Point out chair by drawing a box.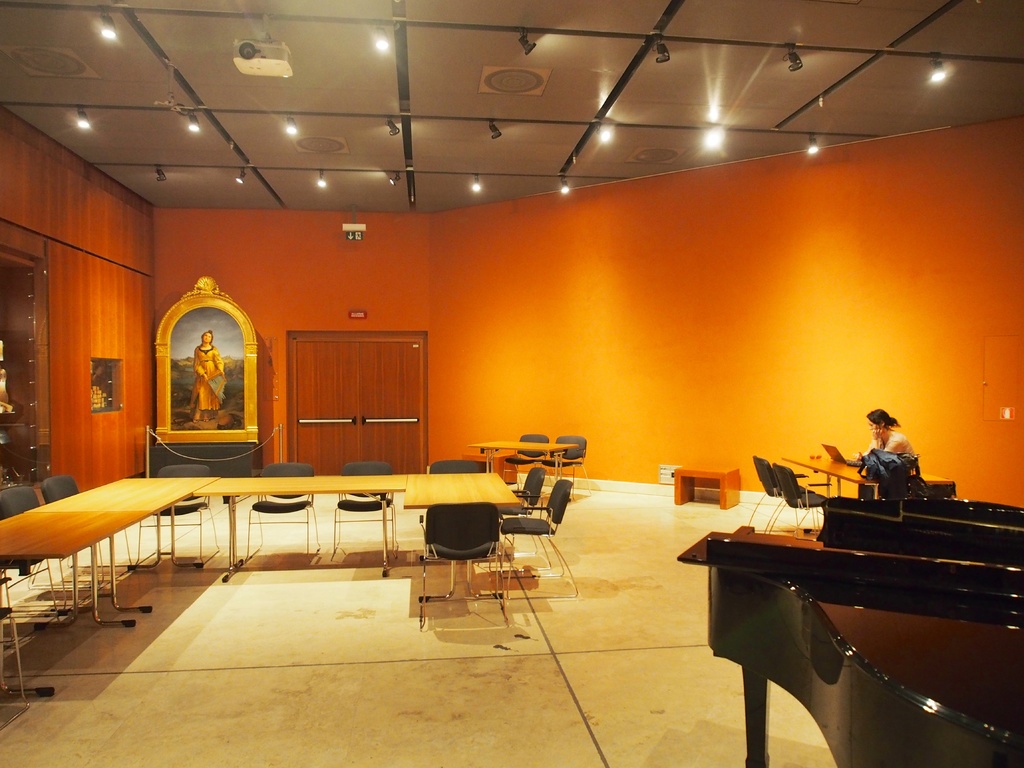
BBox(136, 468, 220, 564).
